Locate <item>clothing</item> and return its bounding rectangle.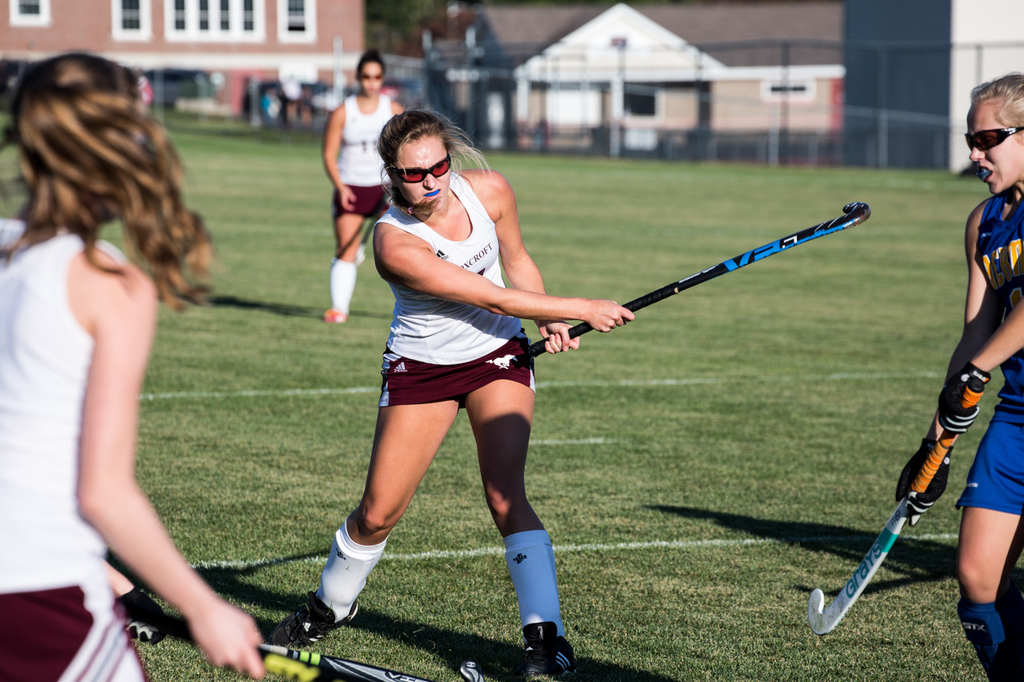
374/170/534/401.
